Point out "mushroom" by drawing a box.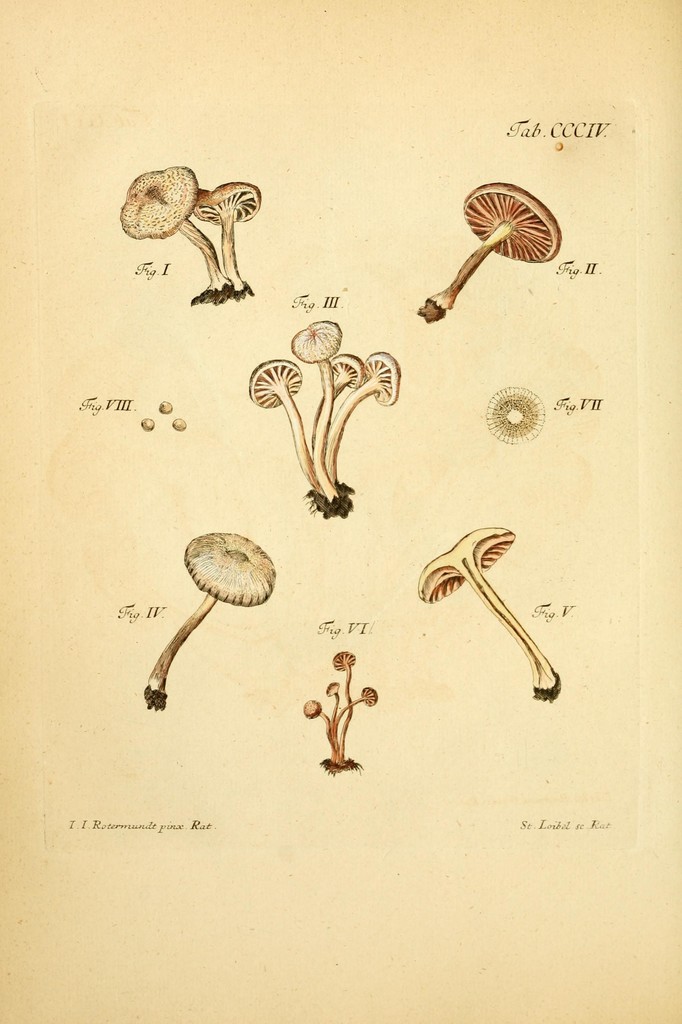
locate(484, 385, 547, 443).
